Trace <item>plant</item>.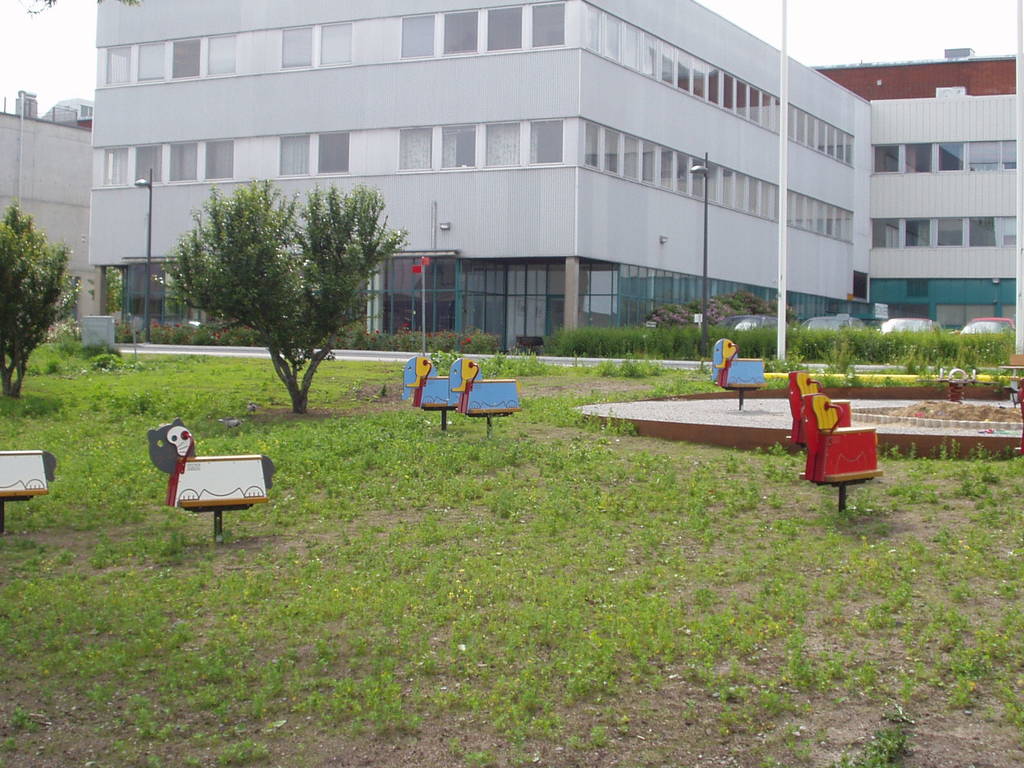
Traced to bbox=[108, 262, 123, 309].
